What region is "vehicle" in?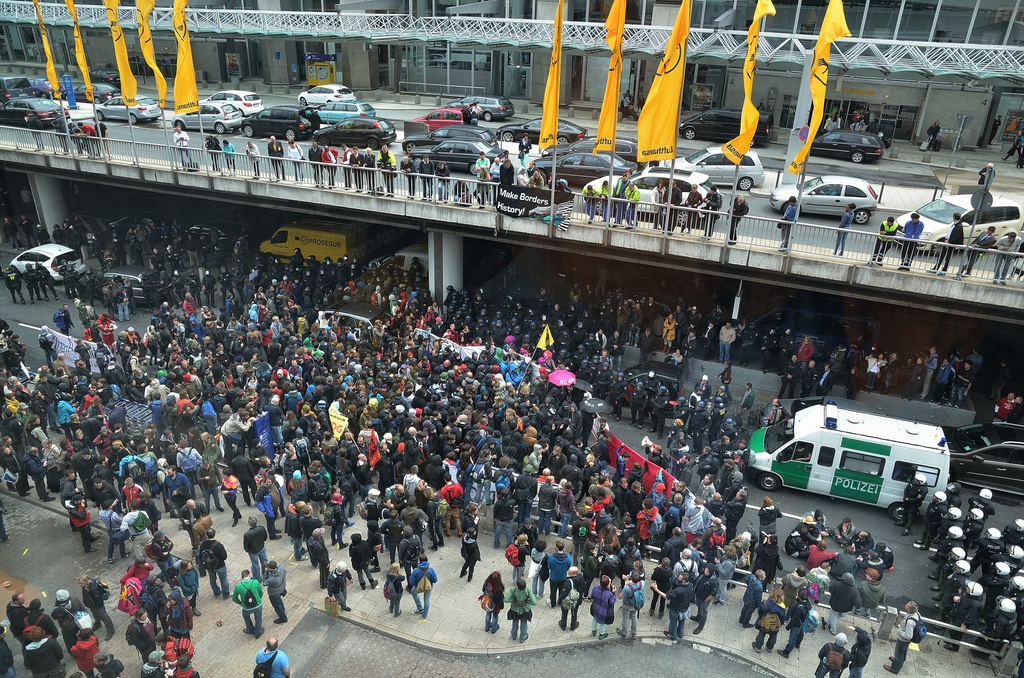
(68,85,122,103).
